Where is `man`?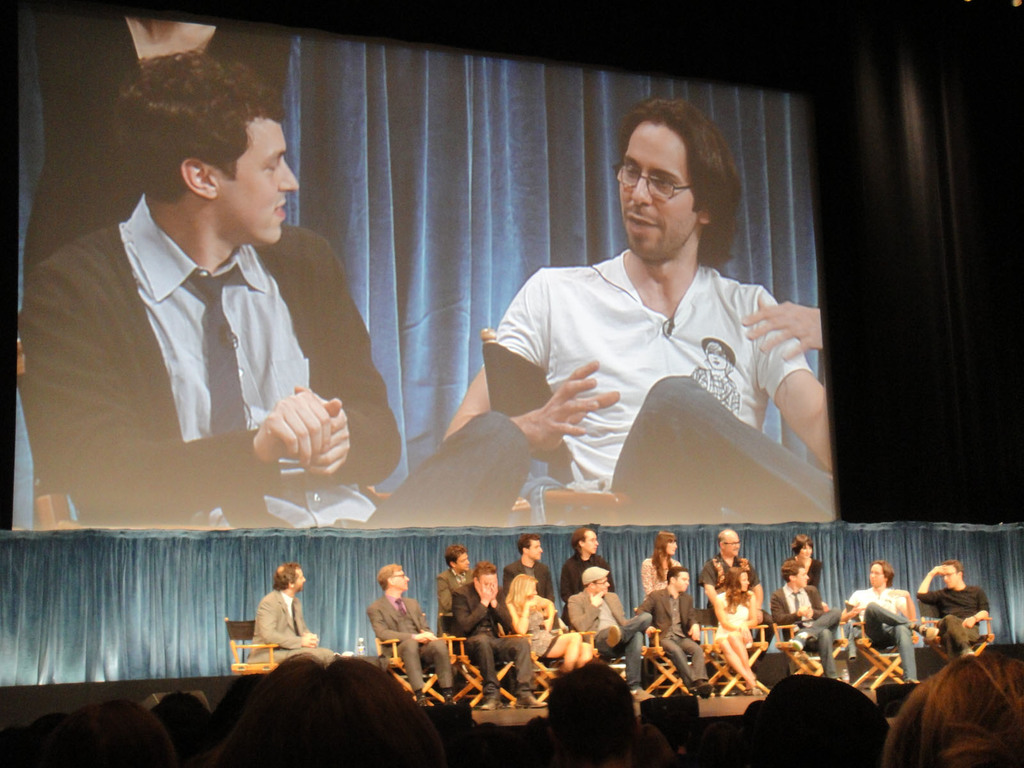
locate(366, 564, 457, 701).
